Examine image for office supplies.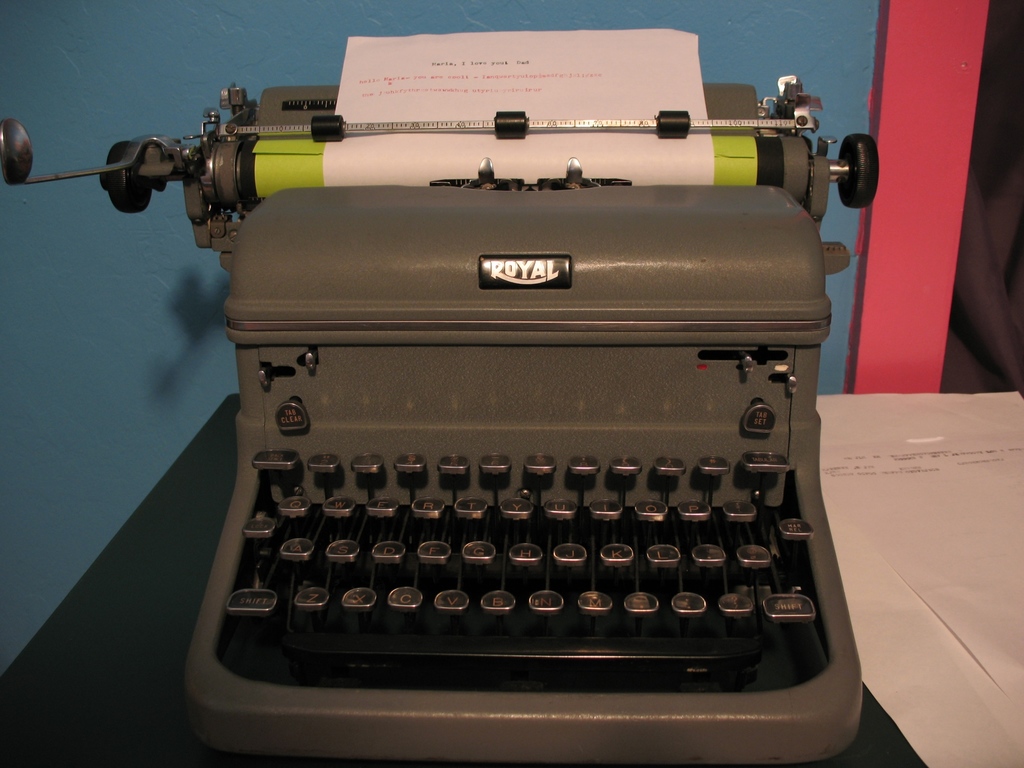
Examination result: x1=0 y1=81 x2=876 y2=760.
